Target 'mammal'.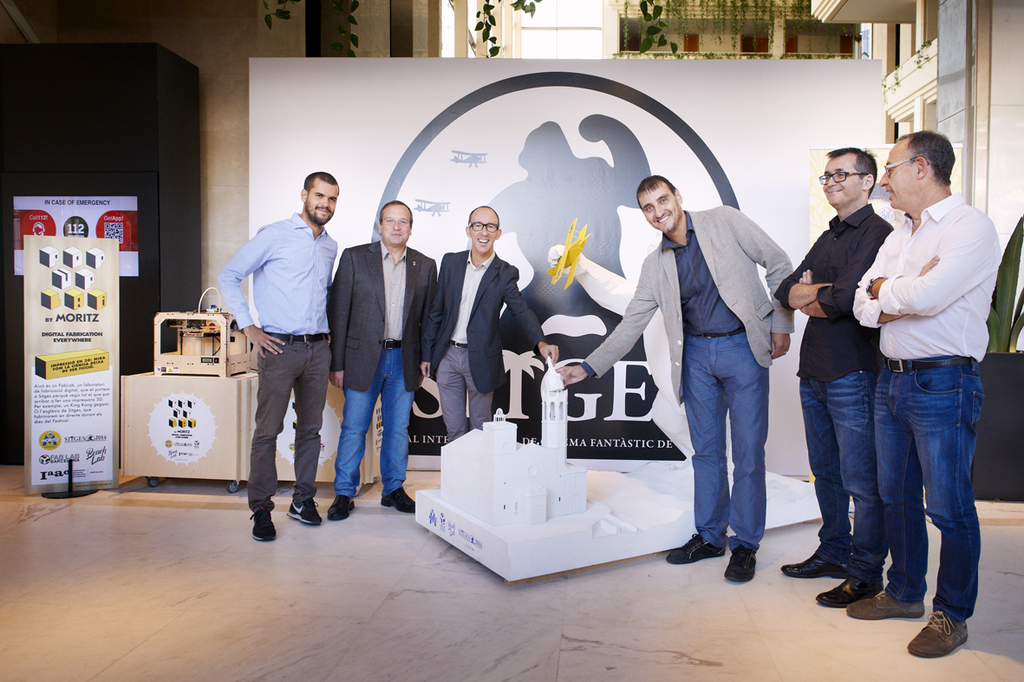
Target region: crop(773, 144, 894, 602).
